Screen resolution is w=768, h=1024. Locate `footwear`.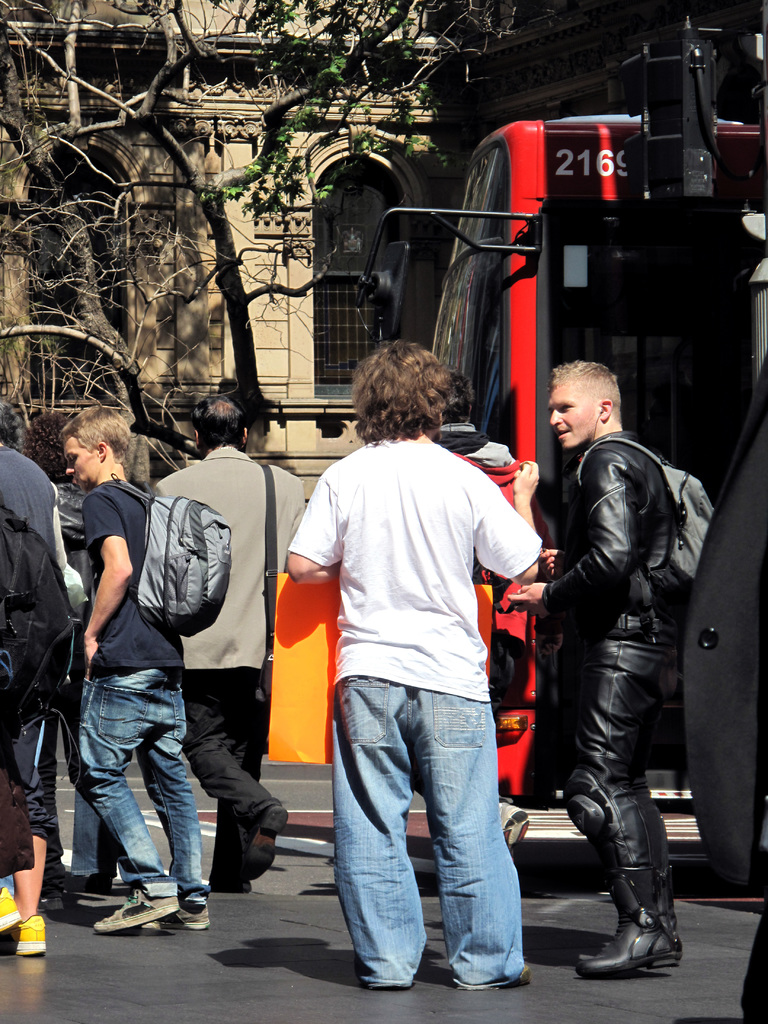
(63, 872, 113, 894).
